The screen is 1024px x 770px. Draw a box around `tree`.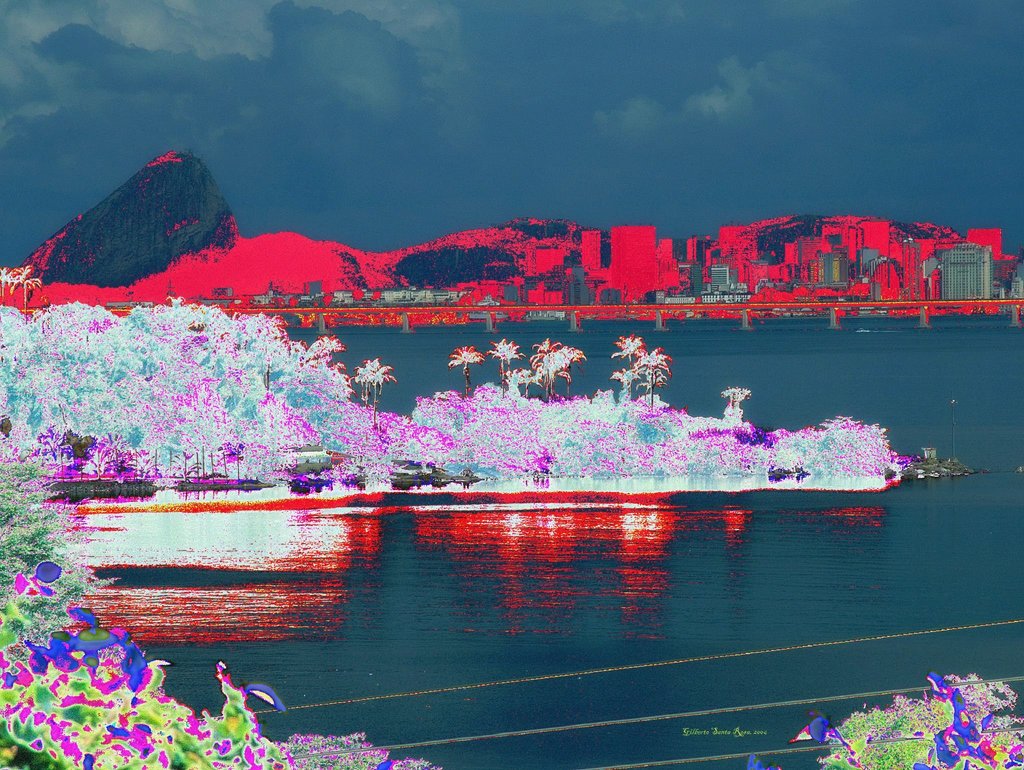
pyautogui.locateOnScreen(0, 267, 8, 300).
